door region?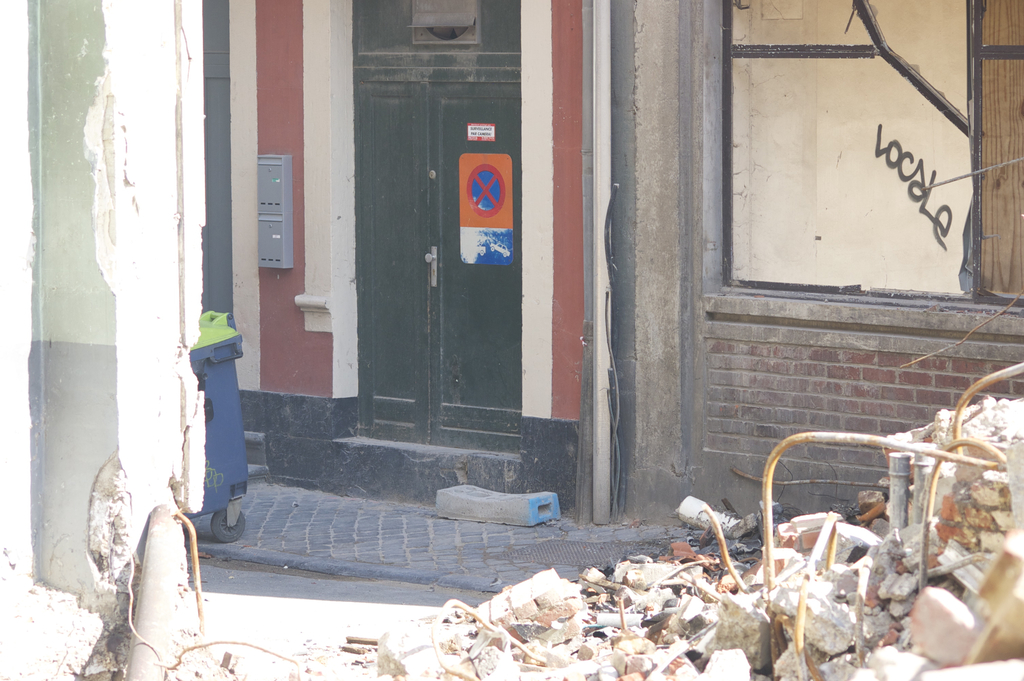
left=426, top=84, right=519, bottom=456
